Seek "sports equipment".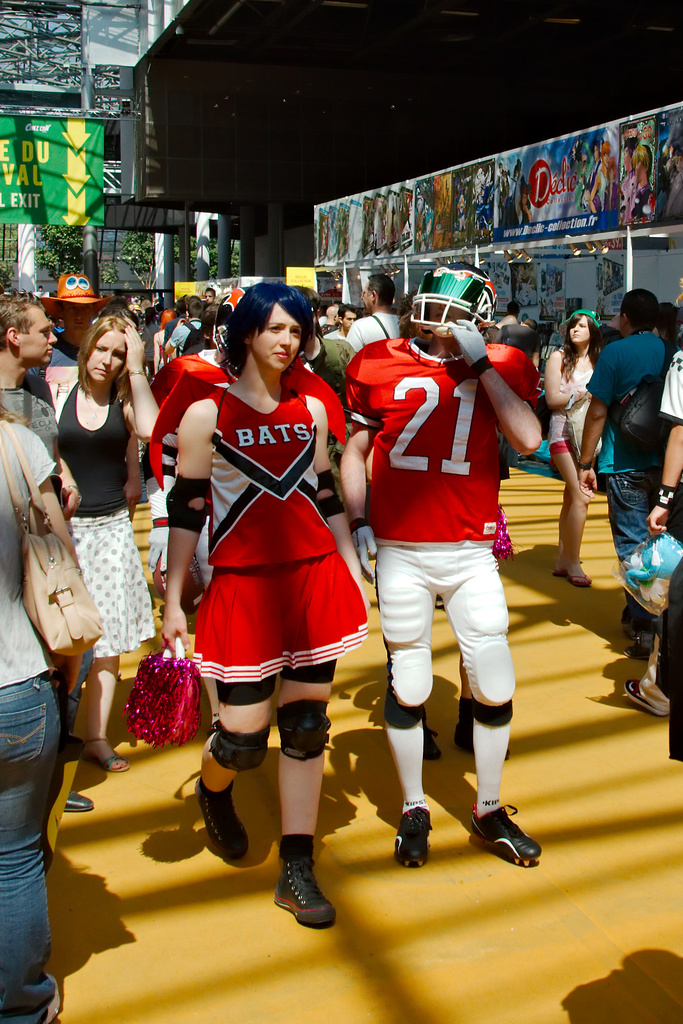
rect(617, 527, 682, 612).
